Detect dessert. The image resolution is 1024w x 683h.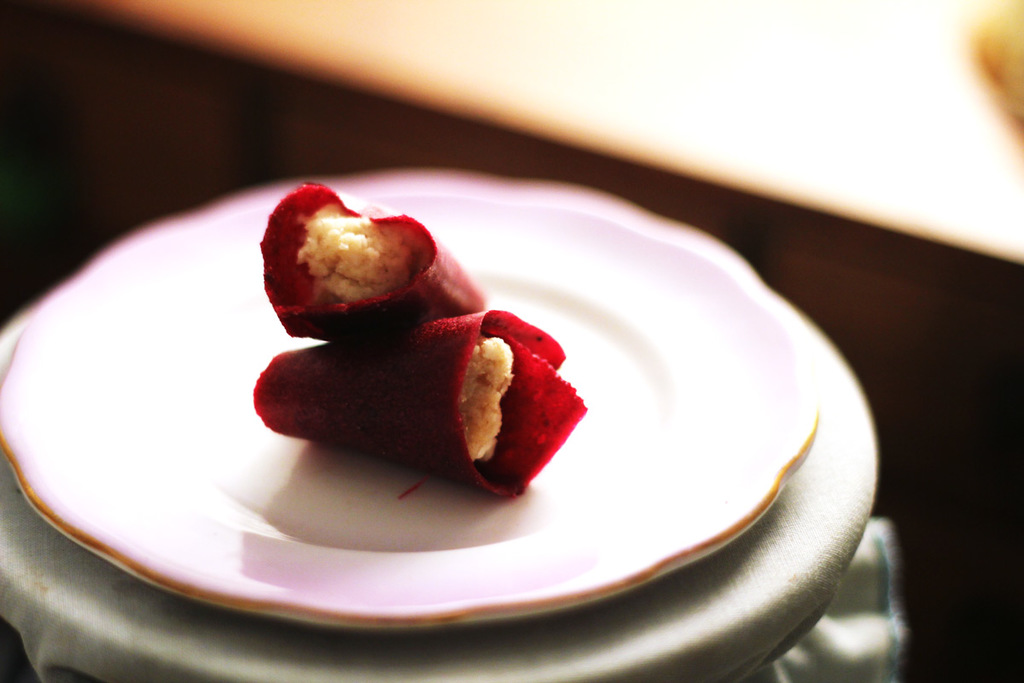
bbox=[263, 231, 611, 488].
